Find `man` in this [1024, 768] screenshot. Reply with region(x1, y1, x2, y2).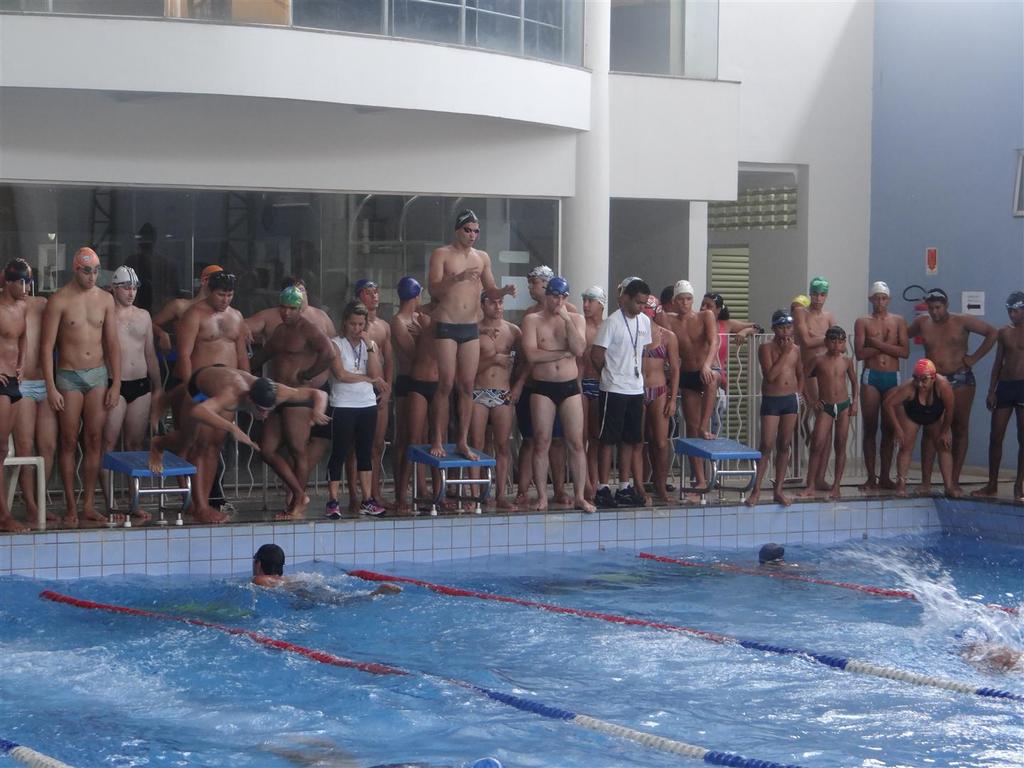
region(180, 267, 251, 487).
